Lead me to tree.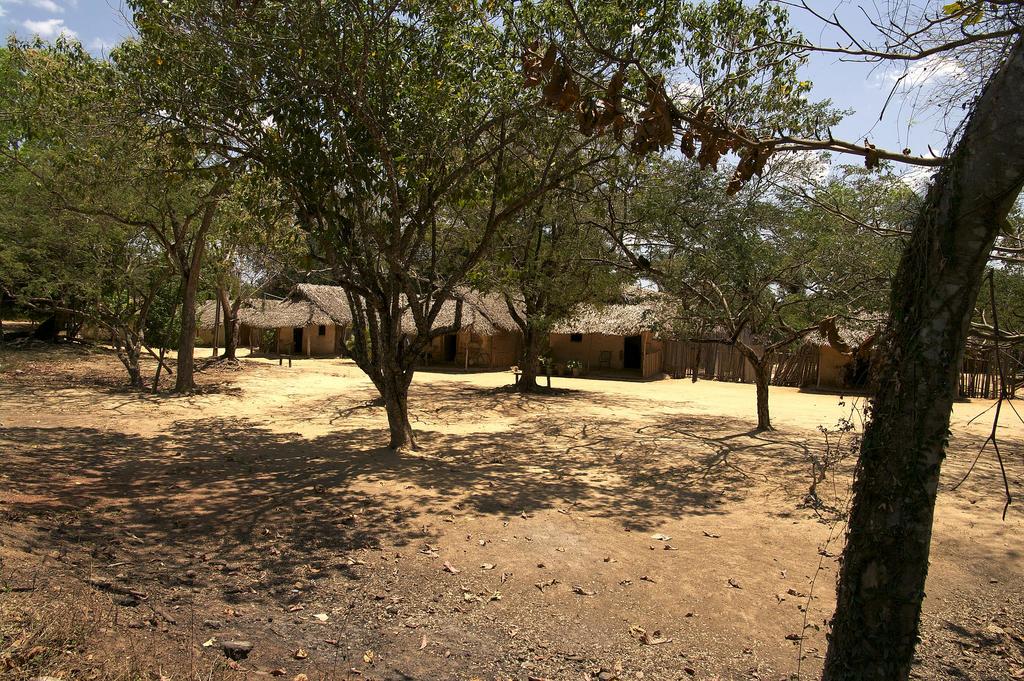
Lead to crop(0, 139, 148, 389).
